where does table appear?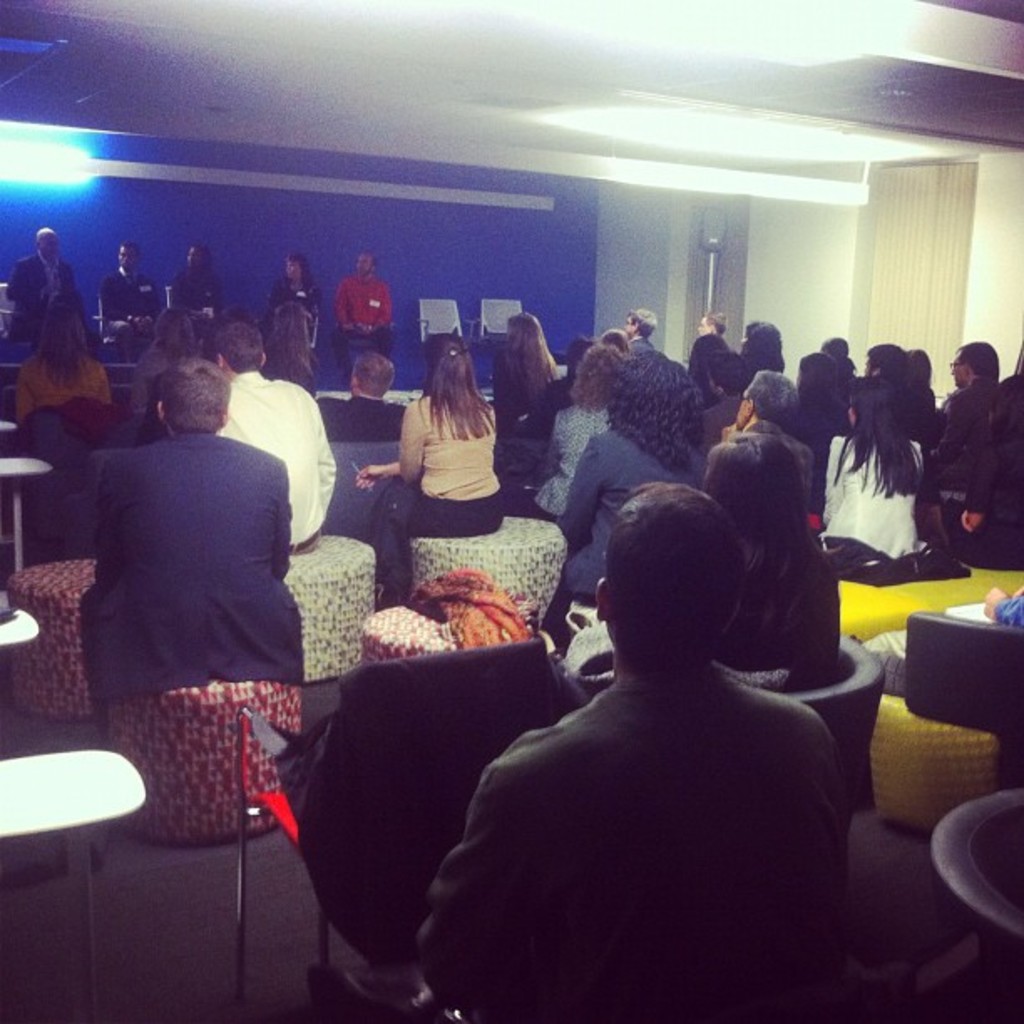
Appears at <bbox>0, 758, 144, 1022</bbox>.
